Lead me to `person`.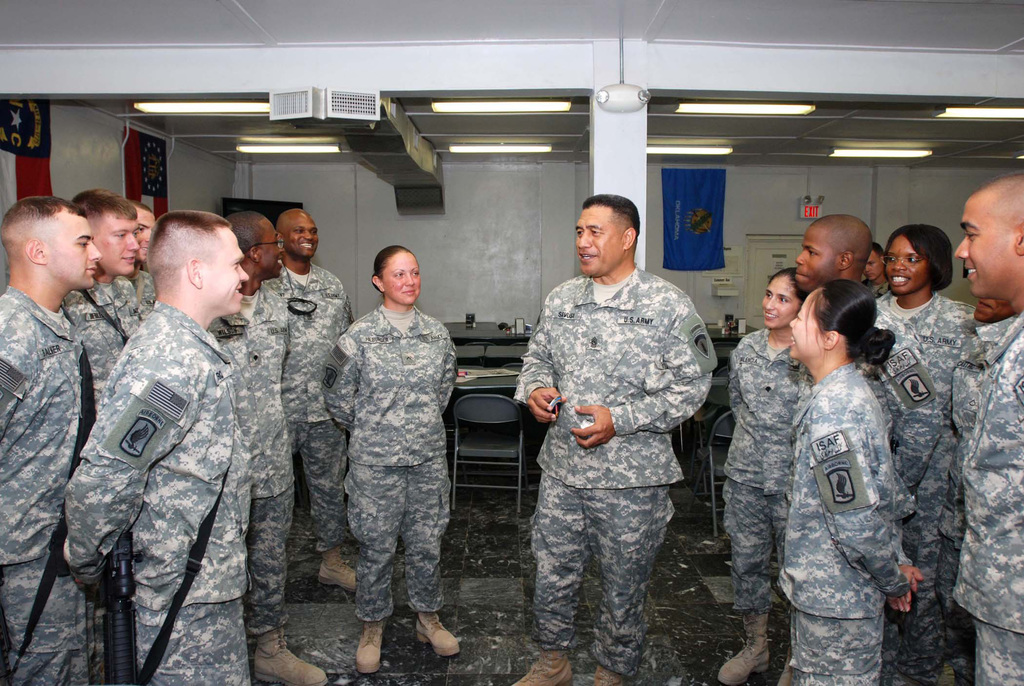
Lead to box(321, 246, 461, 671).
